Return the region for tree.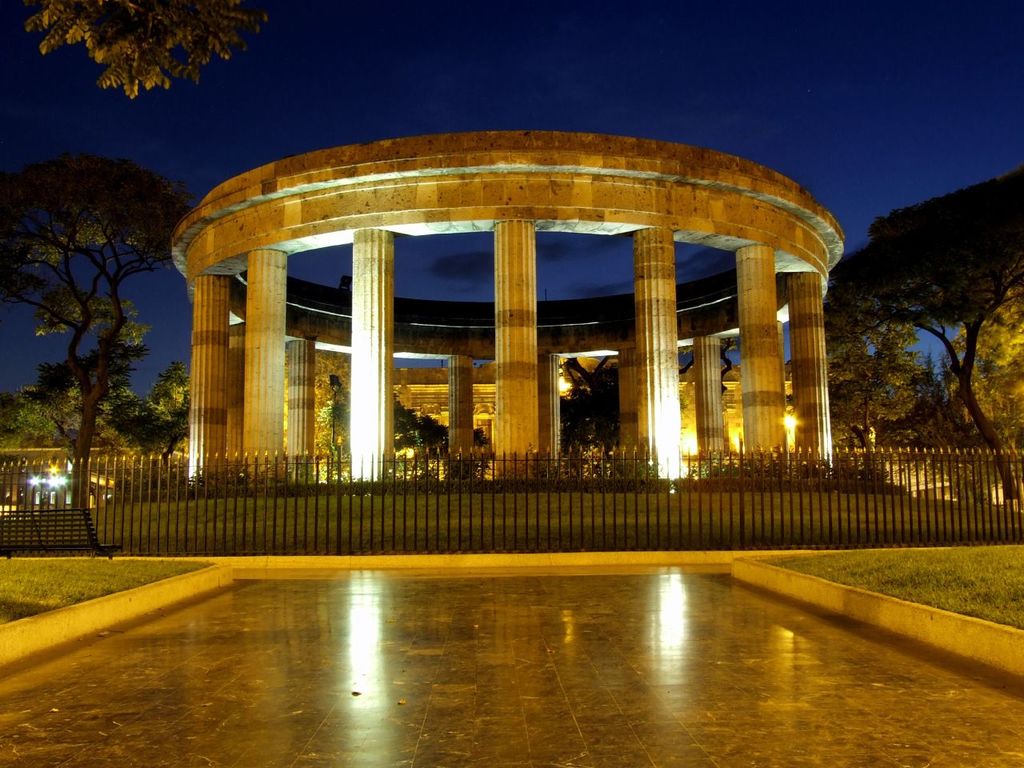
rect(674, 346, 694, 373).
